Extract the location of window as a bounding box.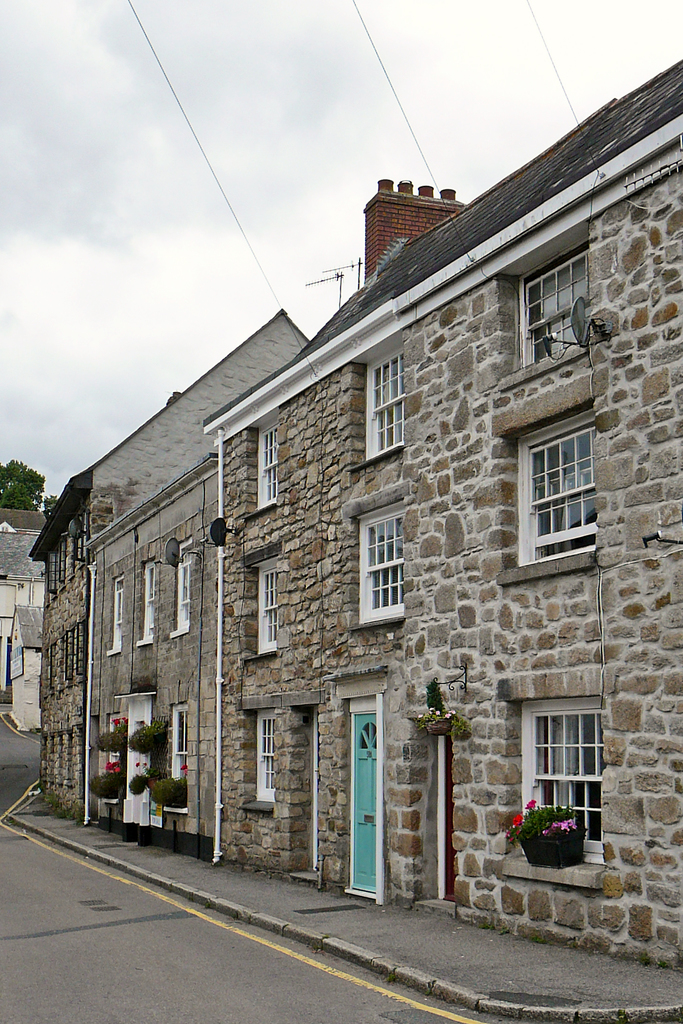
box(174, 561, 191, 640).
